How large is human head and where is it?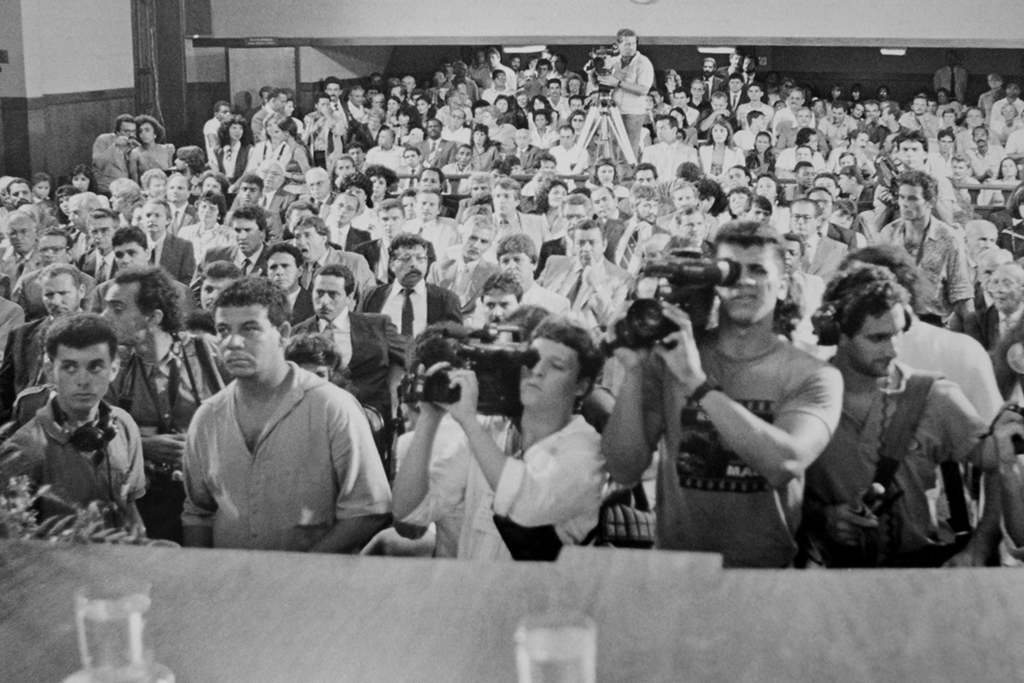
Bounding box: 730 166 749 185.
